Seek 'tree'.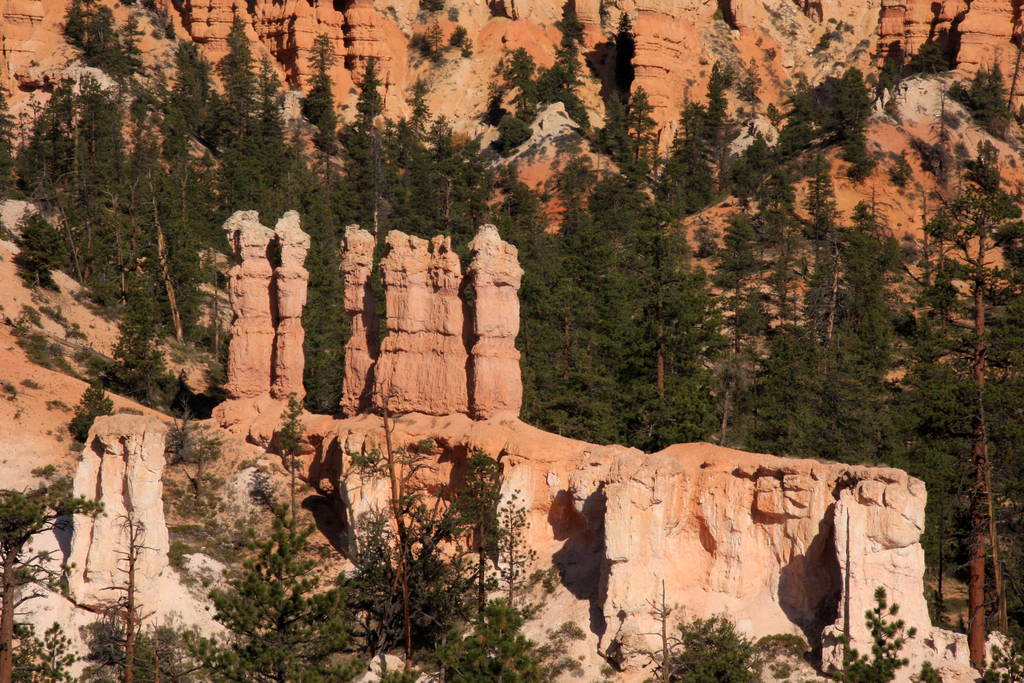
(x1=438, y1=597, x2=584, y2=682).
